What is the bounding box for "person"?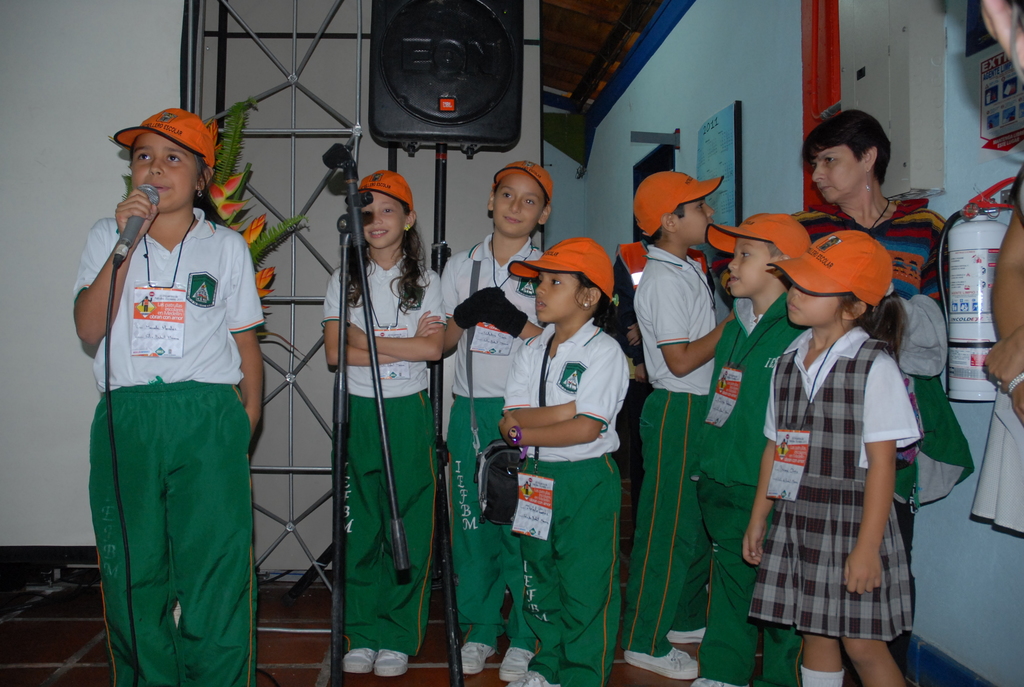
rect(435, 161, 544, 677).
